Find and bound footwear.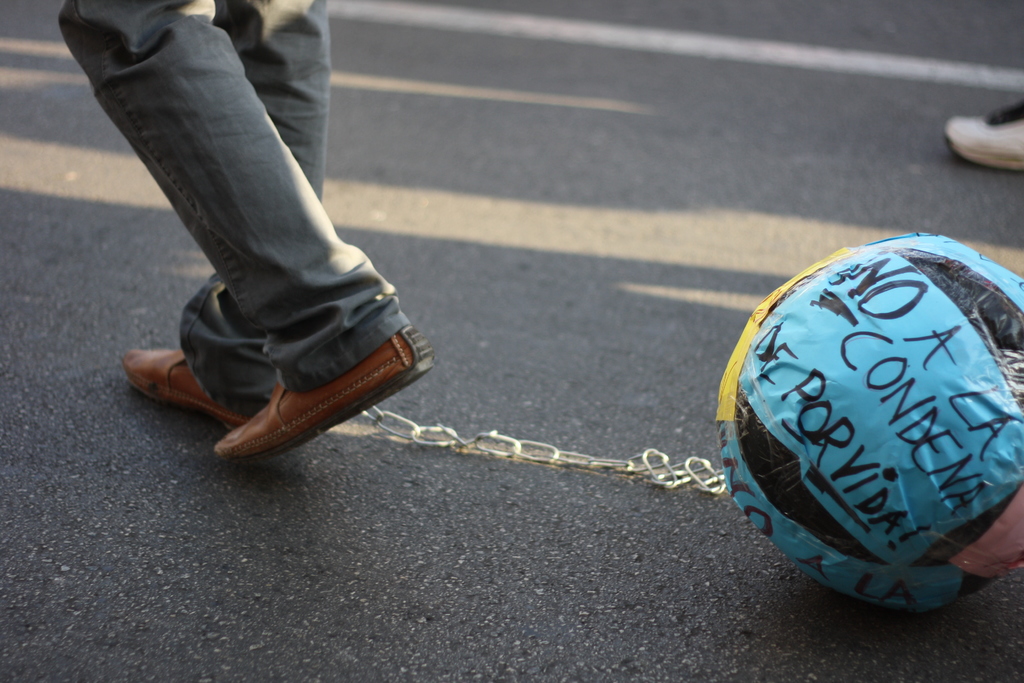
Bound: rect(214, 325, 444, 461).
